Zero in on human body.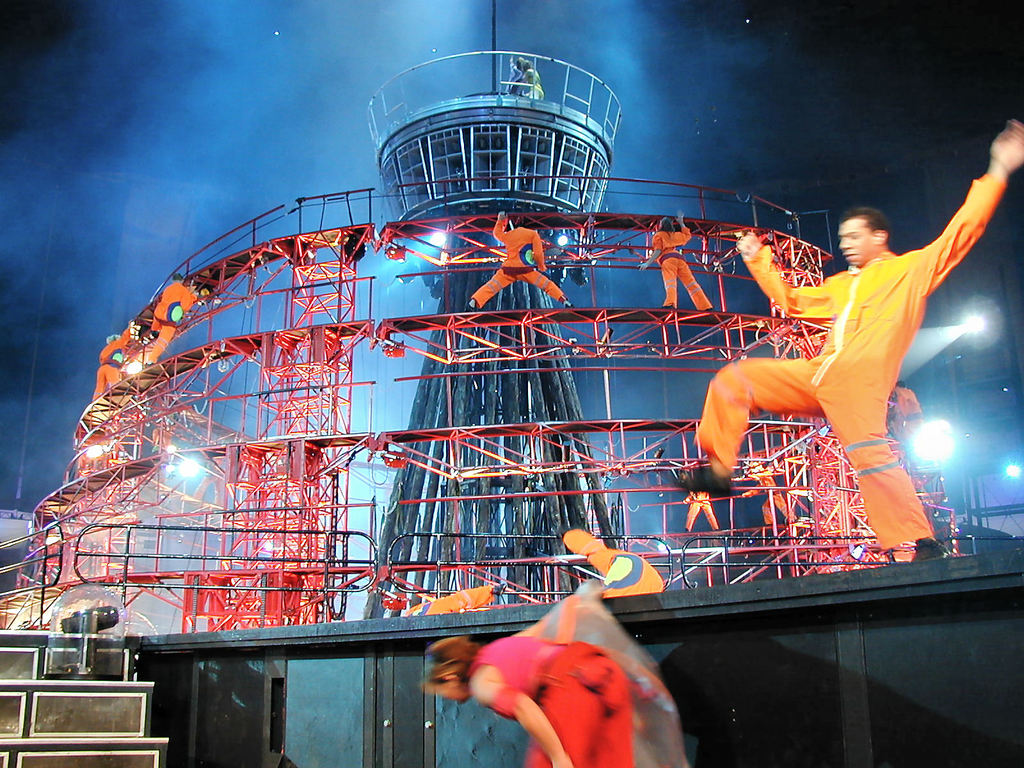
Zeroed in: region(89, 326, 126, 404).
